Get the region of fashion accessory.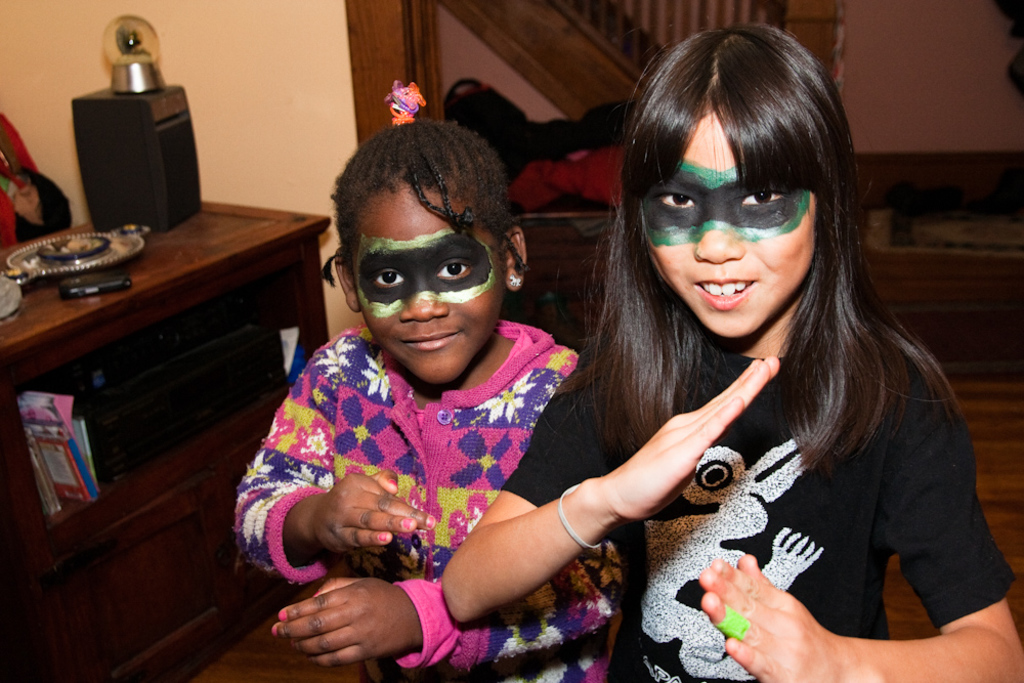
detection(386, 80, 427, 125).
